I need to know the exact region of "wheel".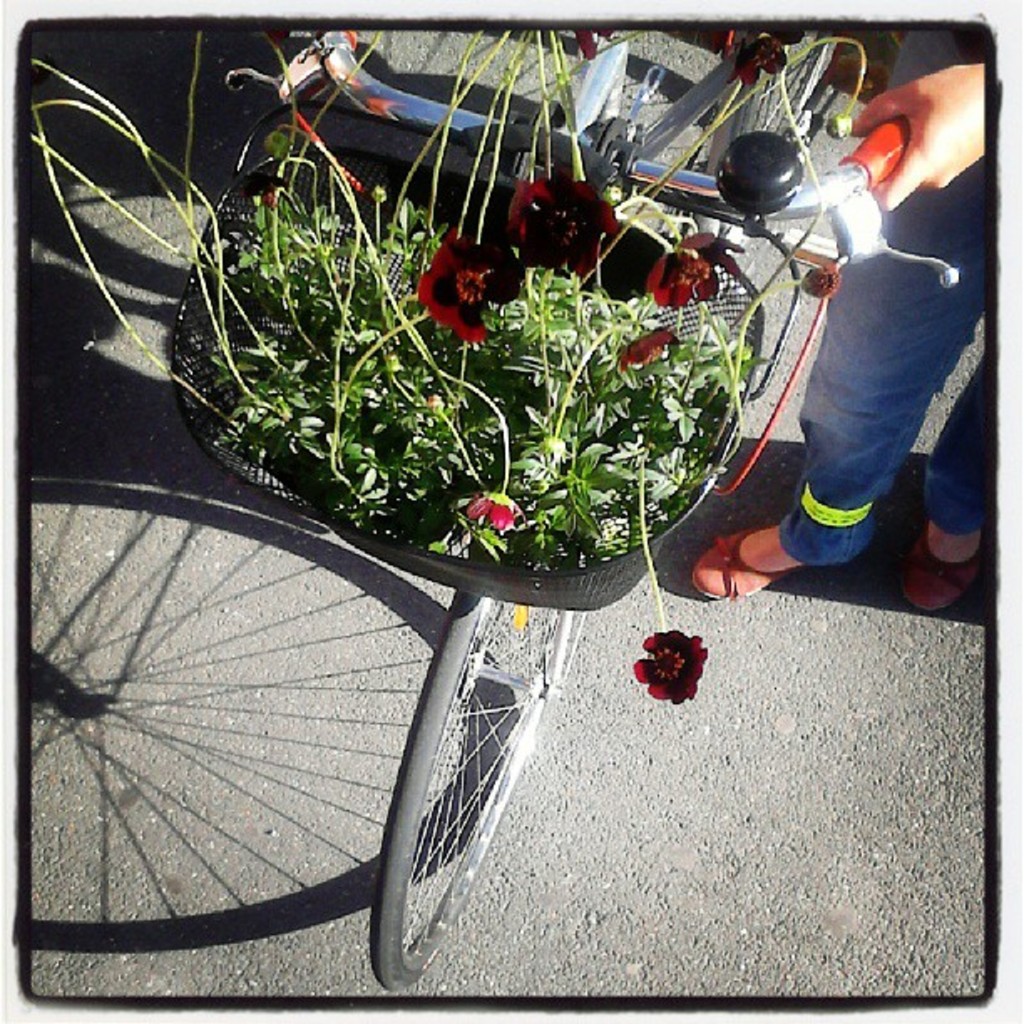
Region: locate(736, 27, 840, 157).
